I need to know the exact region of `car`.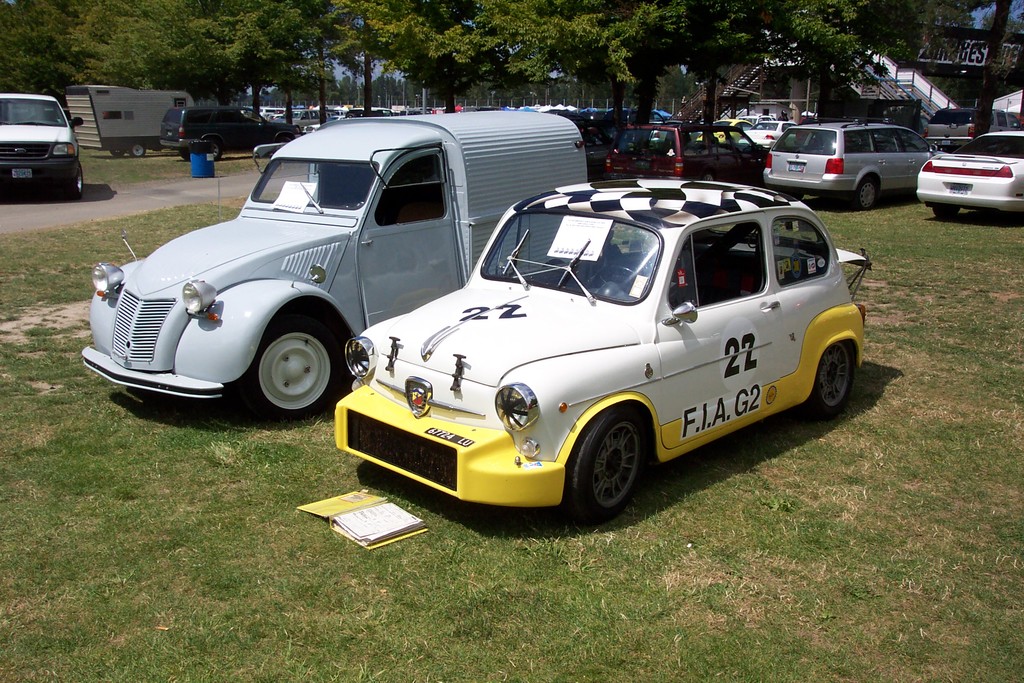
Region: x1=575 y1=120 x2=614 y2=179.
